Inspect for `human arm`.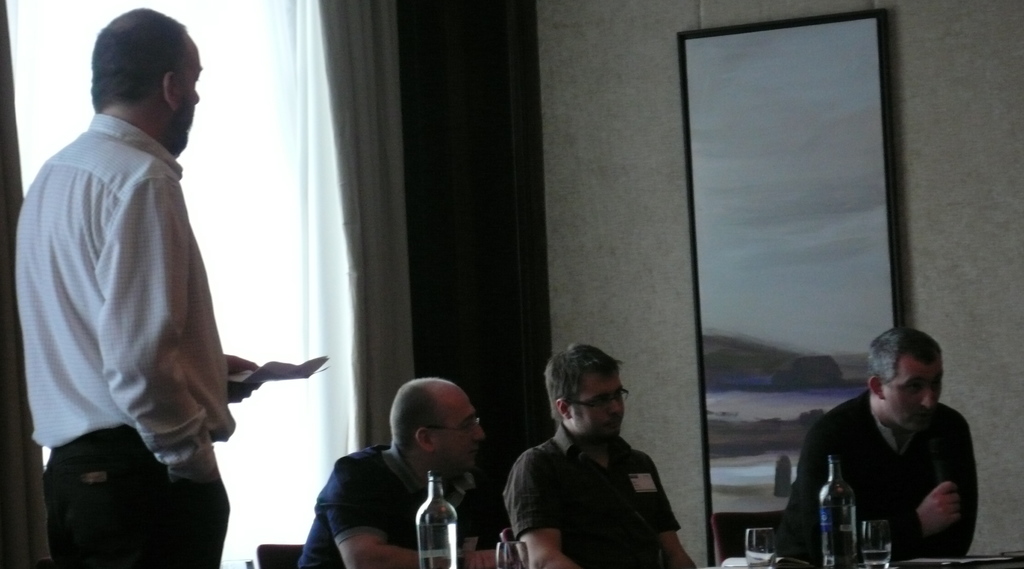
Inspection: {"x1": 323, "y1": 462, "x2": 507, "y2": 568}.
